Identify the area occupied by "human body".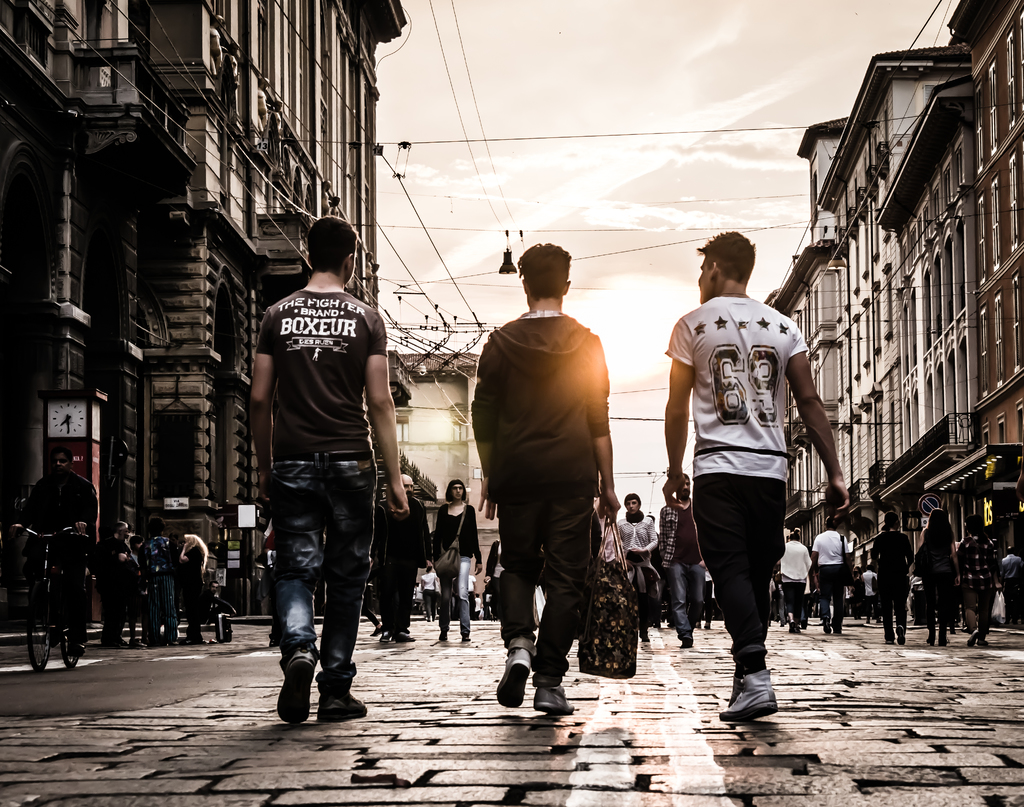
Area: 872 530 922 636.
